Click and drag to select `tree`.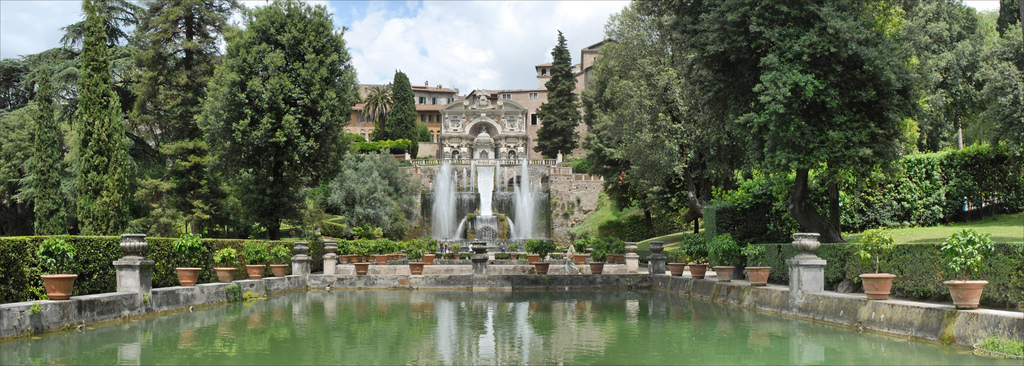
Selection: locate(184, 1, 359, 245).
